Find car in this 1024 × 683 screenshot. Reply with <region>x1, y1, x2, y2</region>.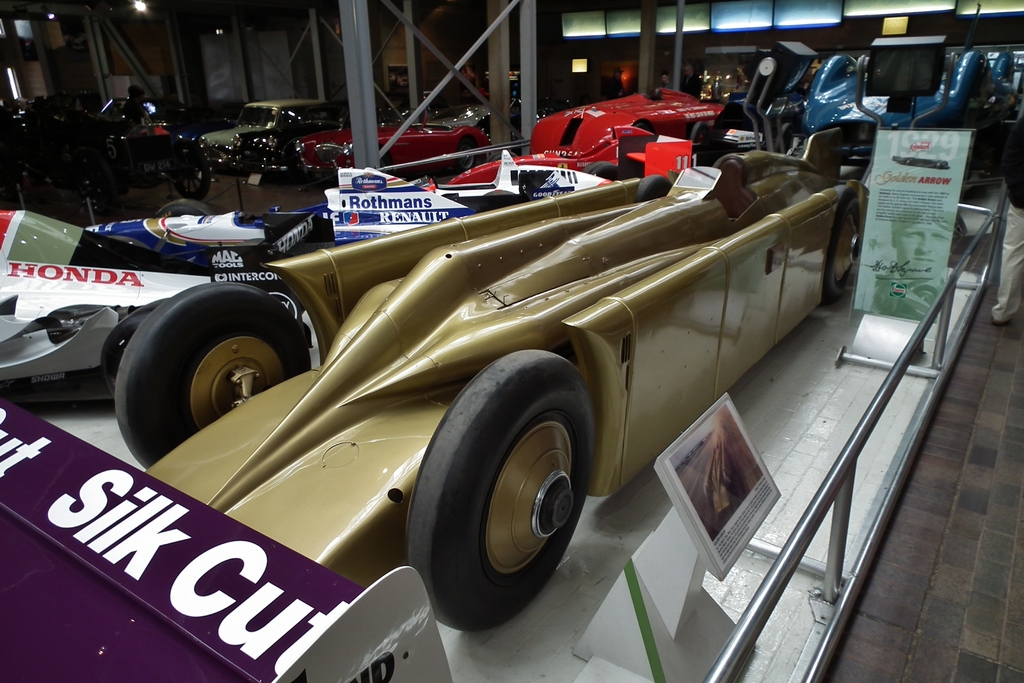
<region>102, 117, 199, 160</region>.
